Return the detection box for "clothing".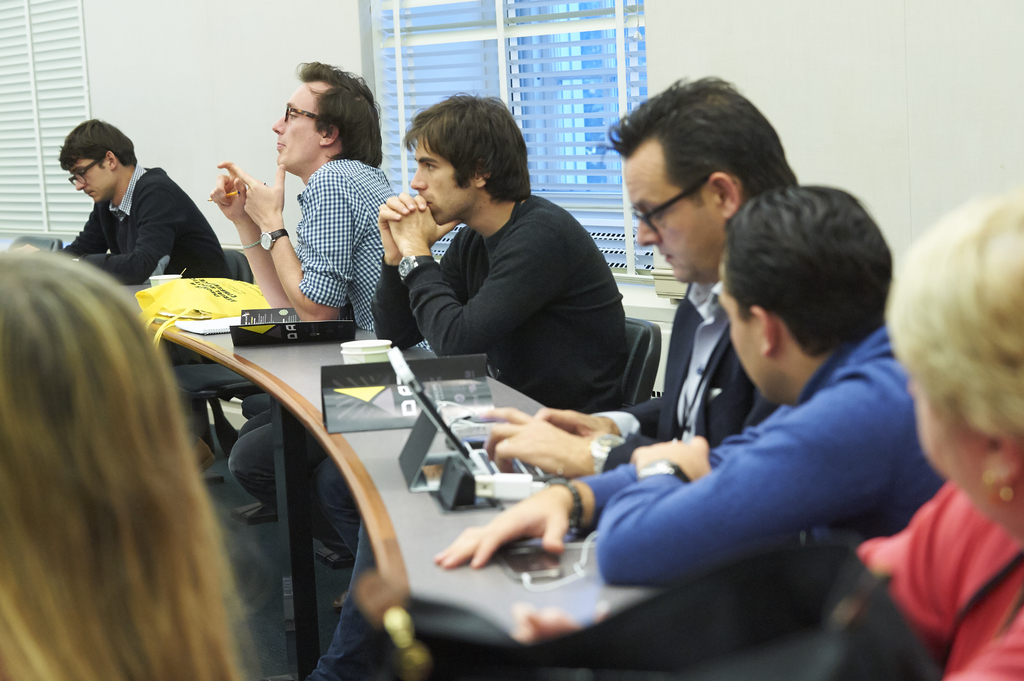
(586, 275, 780, 472).
